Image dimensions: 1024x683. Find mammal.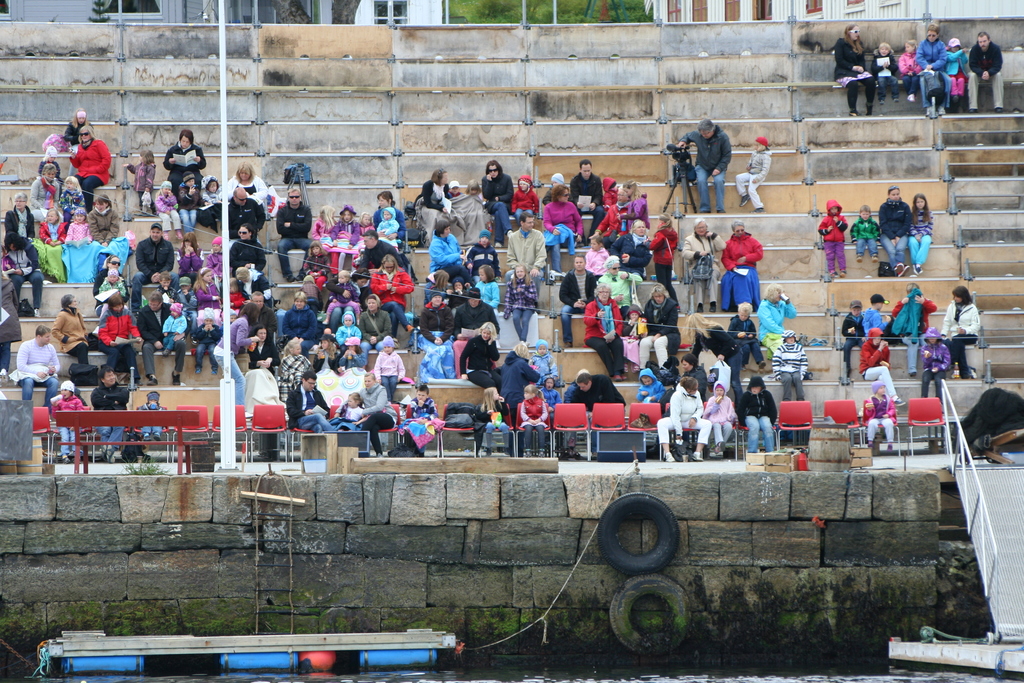
x1=837 y1=299 x2=867 y2=379.
